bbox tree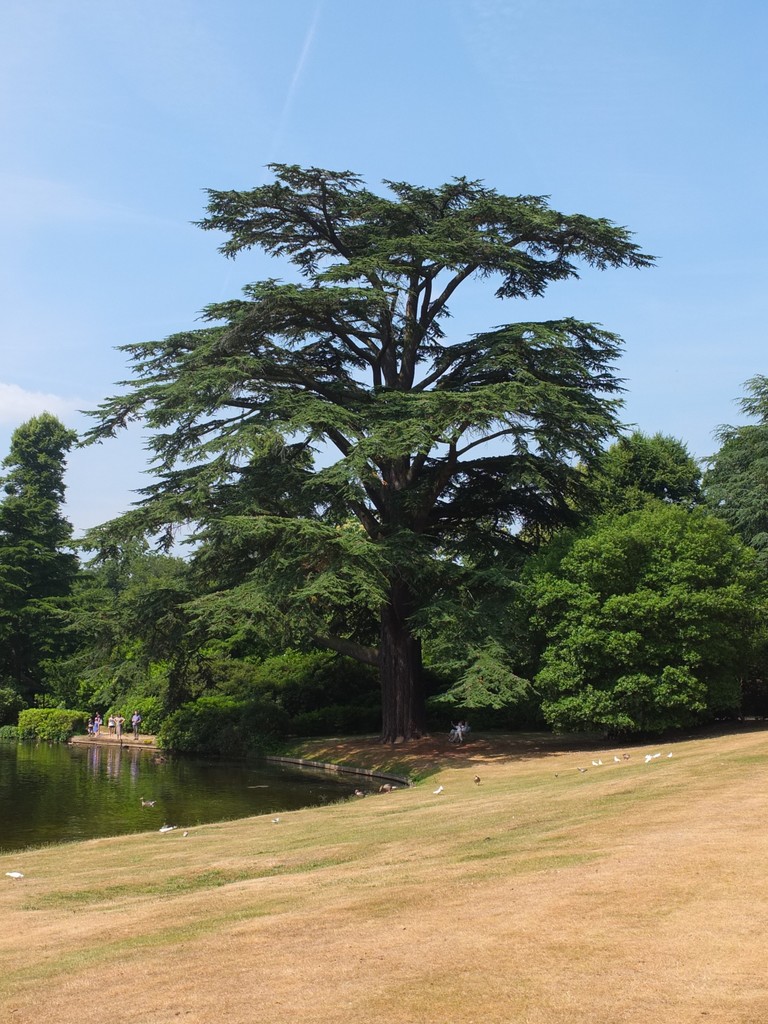
Rect(430, 431, 714, 720)
